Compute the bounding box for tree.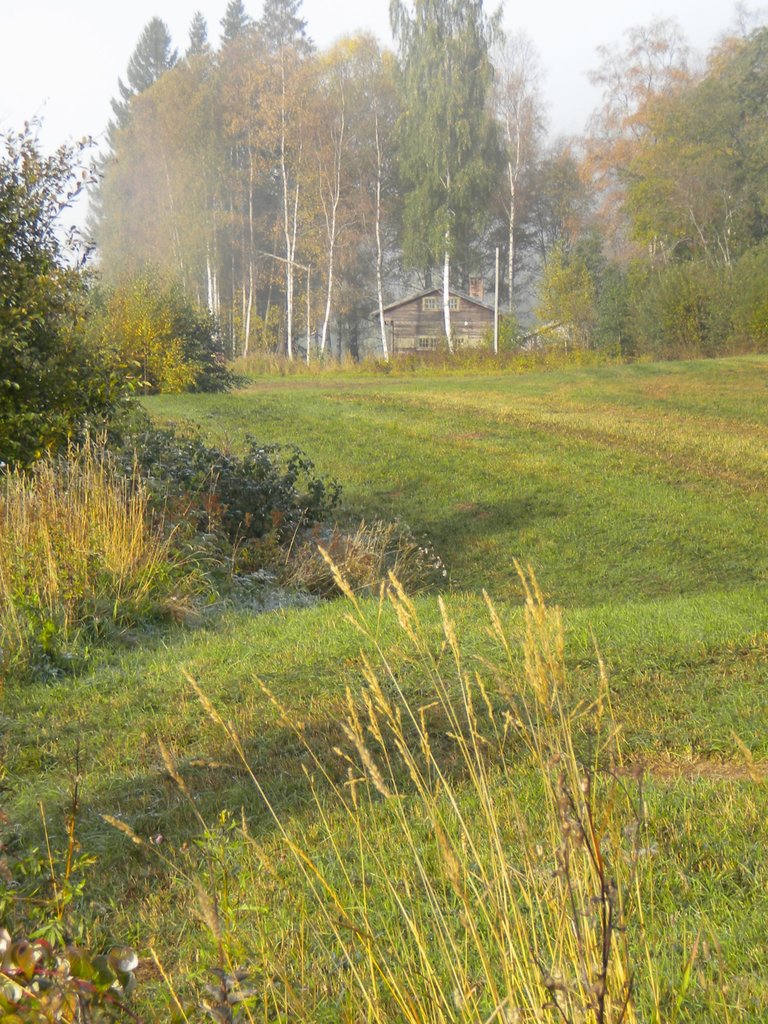
<box>505,125,602,282</box>.
